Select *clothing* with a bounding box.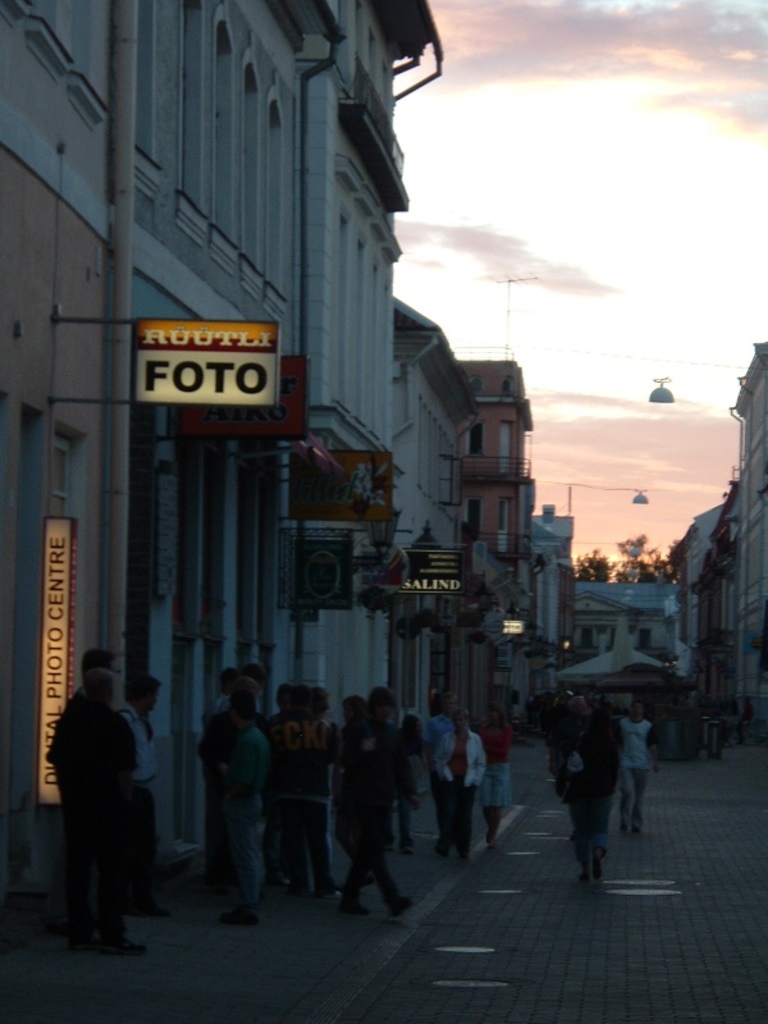
477,724,513,845.
